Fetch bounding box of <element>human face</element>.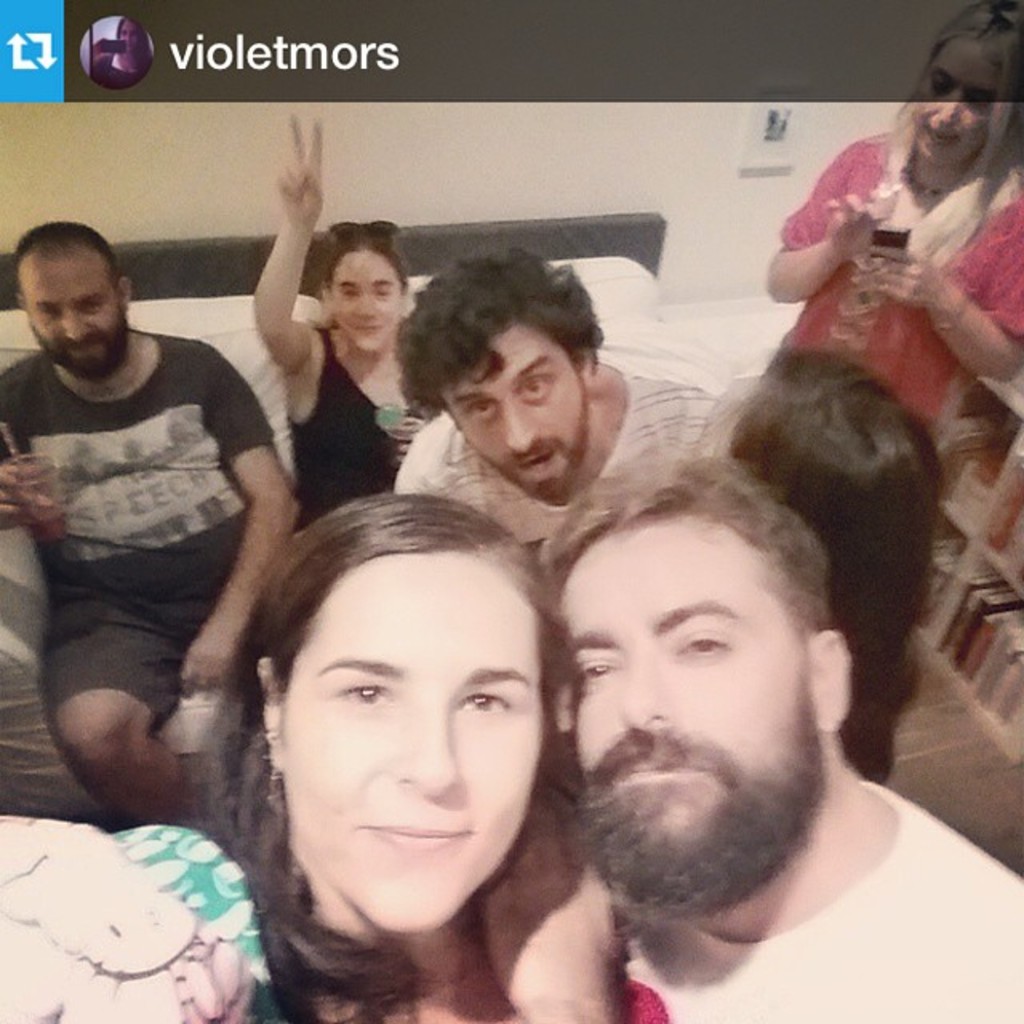
Bbox: locate(573, 531, 806, 842).
